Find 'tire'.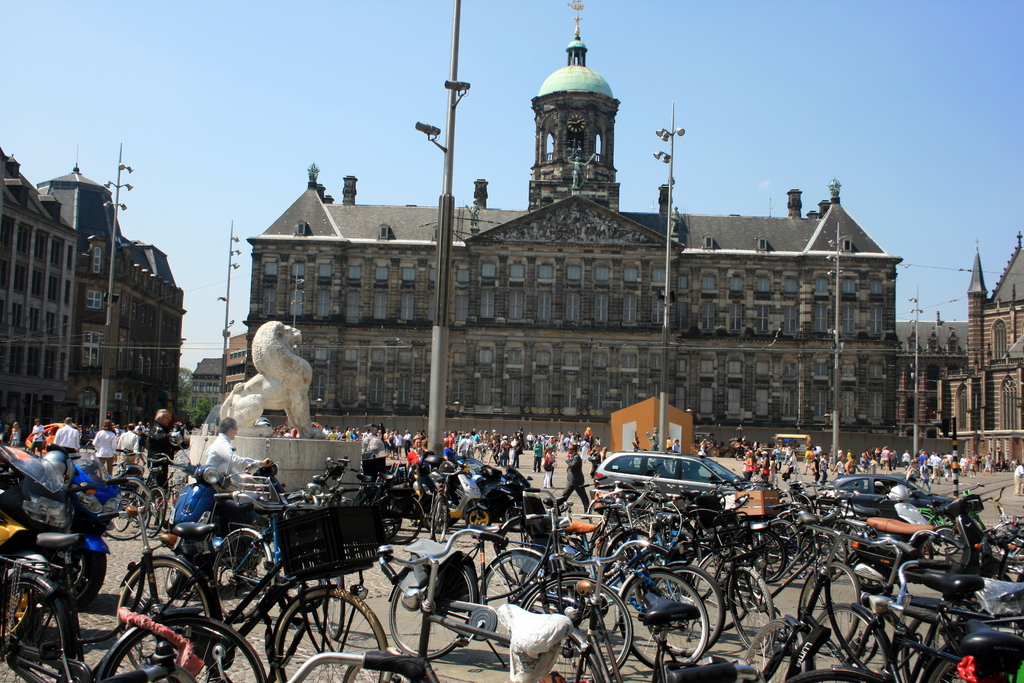
left=504, top=503, right=515, bottom=523.
